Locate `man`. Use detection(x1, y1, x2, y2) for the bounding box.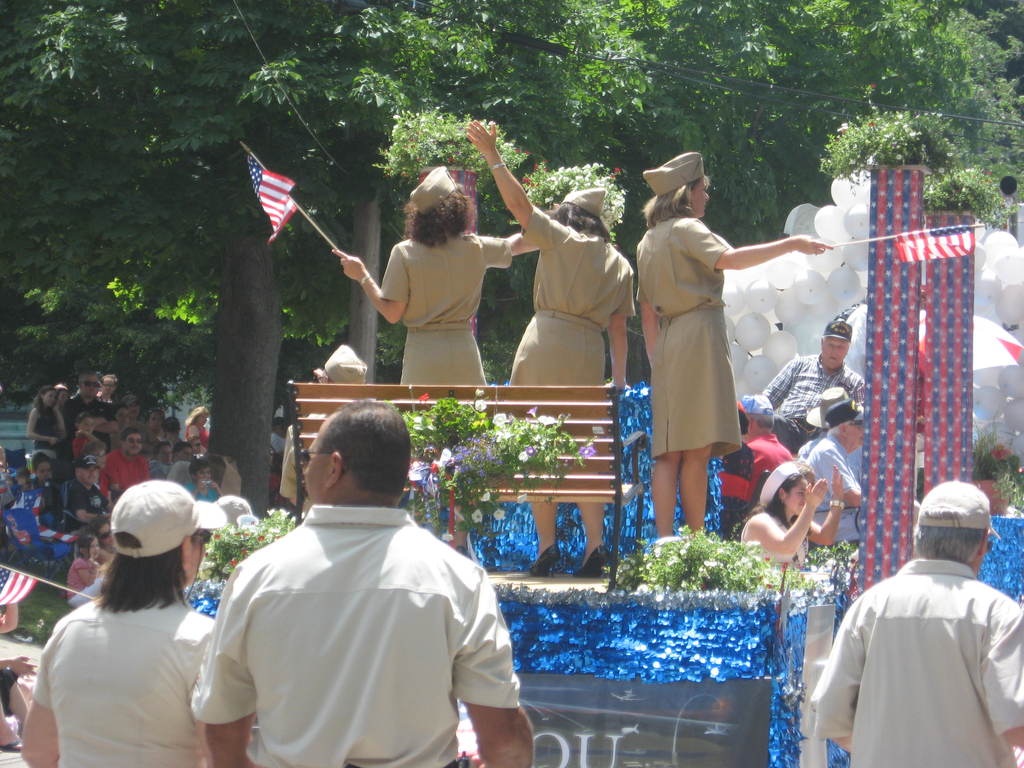
detection(270, 419, 285, 453).
